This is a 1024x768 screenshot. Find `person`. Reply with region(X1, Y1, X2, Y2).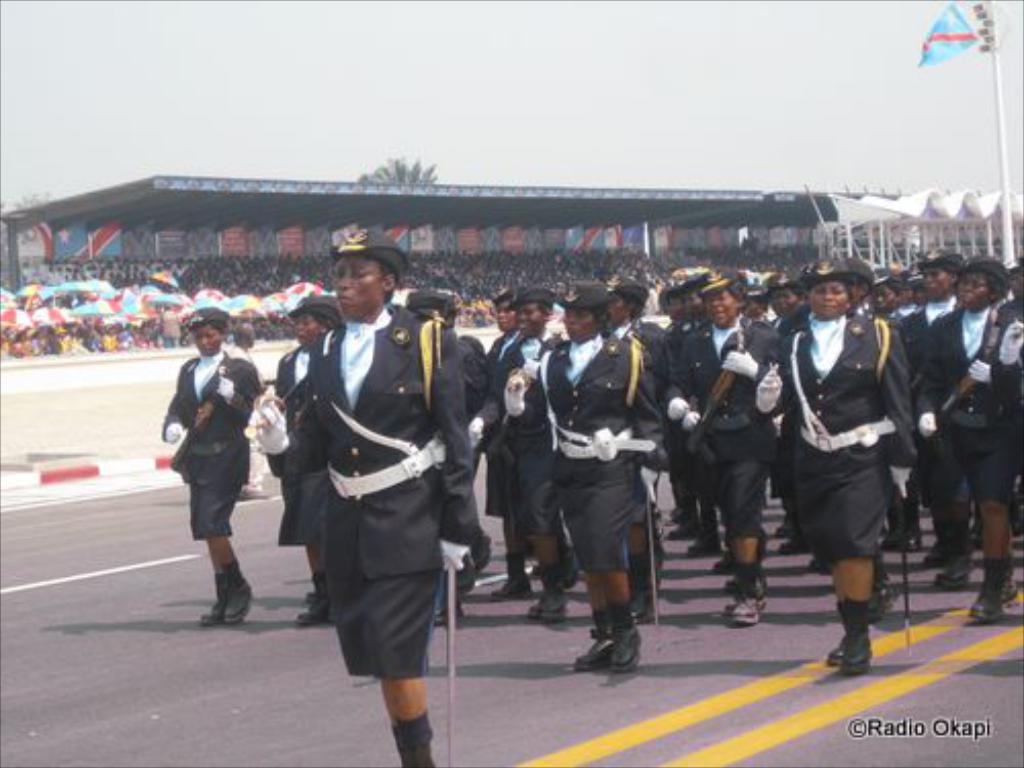
region(782, 248, 913, 686).
